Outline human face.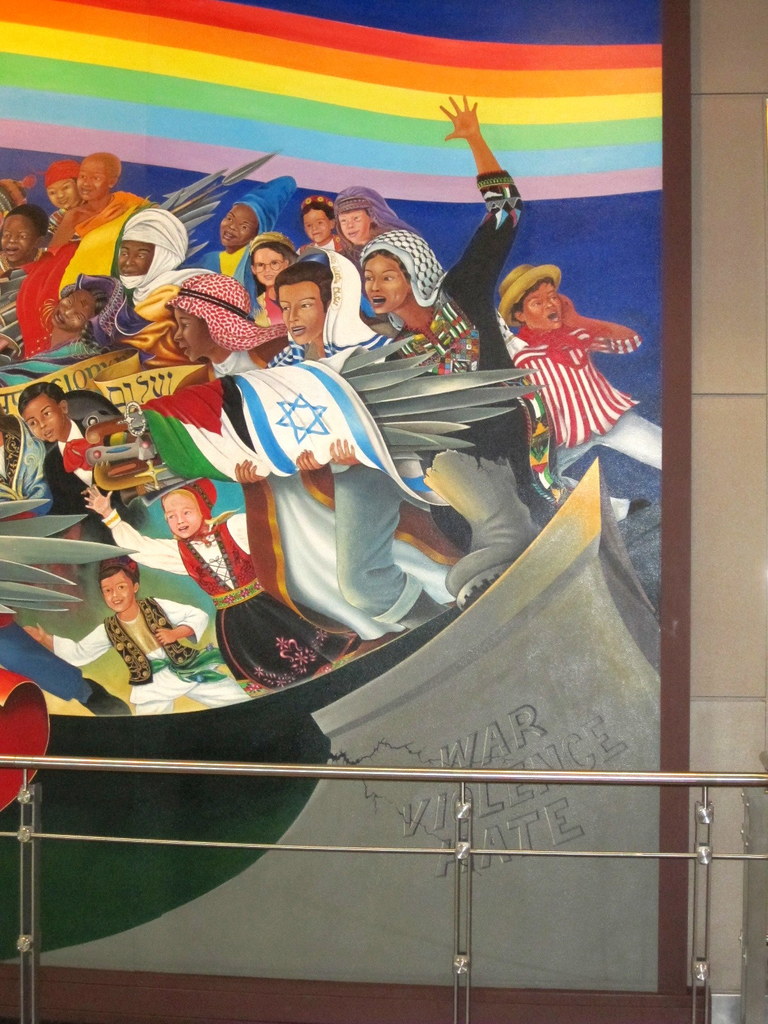
Outline: <bbox>221, 200, 254, 245</bbox>.
